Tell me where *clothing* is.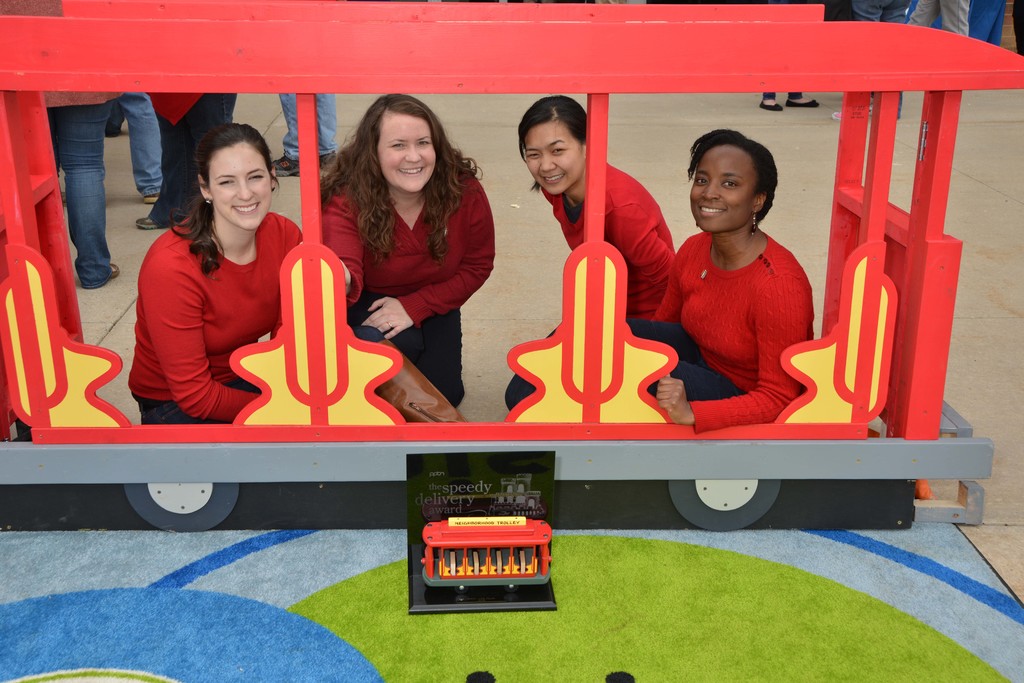
*clothing* is at 319,166,497,405.
